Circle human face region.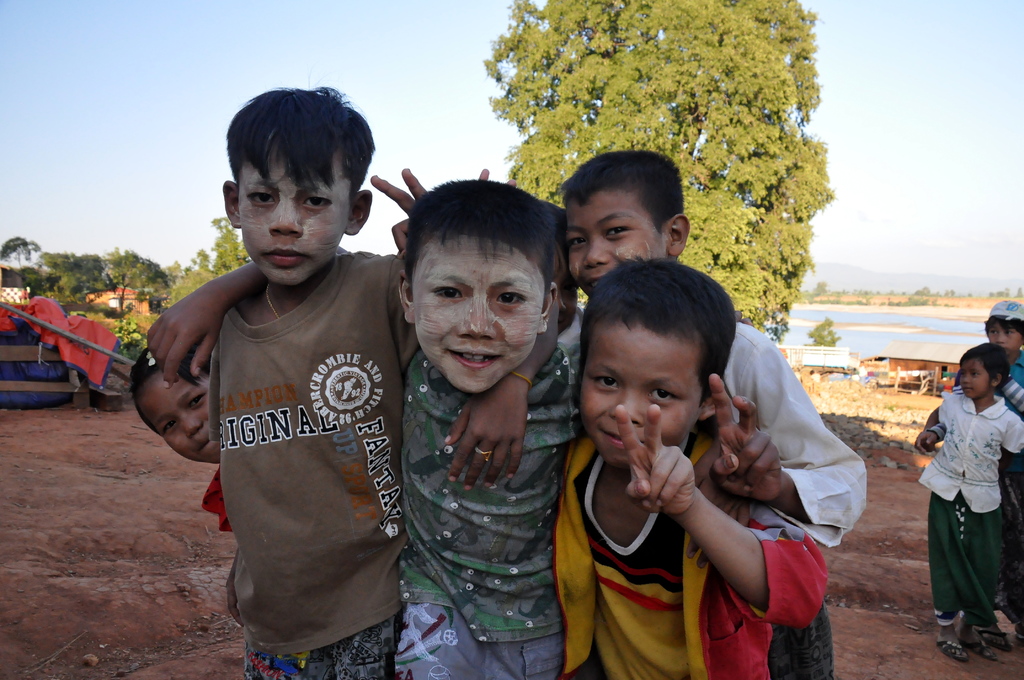
Region: (left=580, top=323, right=712, bottom=459).
